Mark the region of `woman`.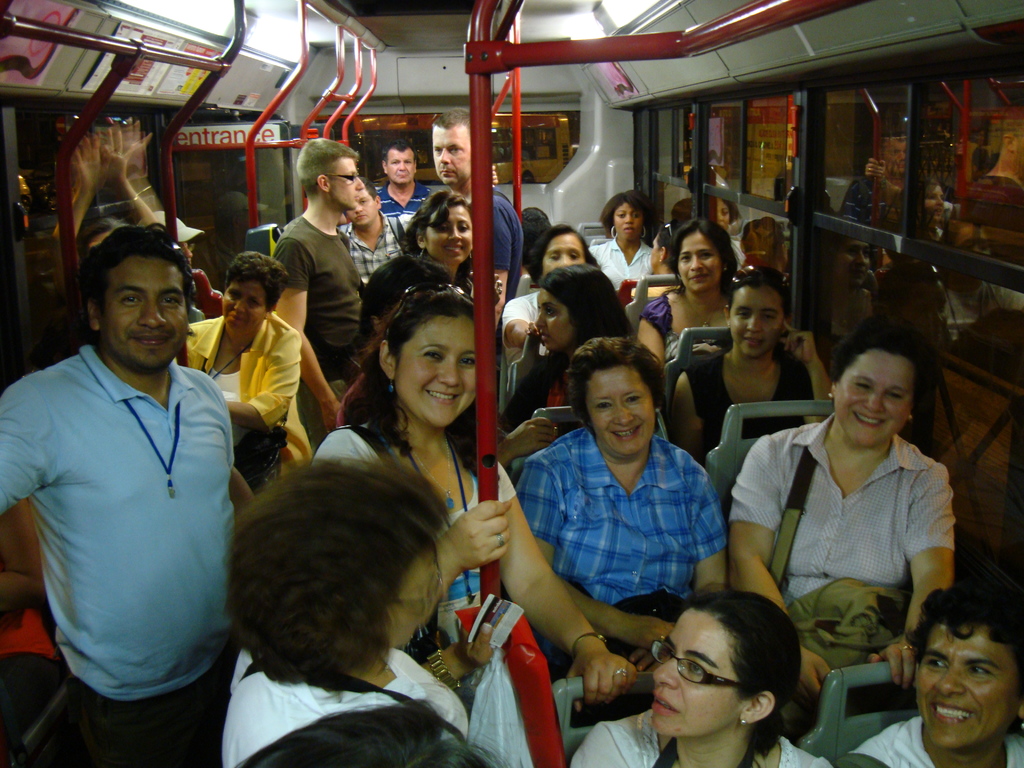
Region: 495,257,652,431.
